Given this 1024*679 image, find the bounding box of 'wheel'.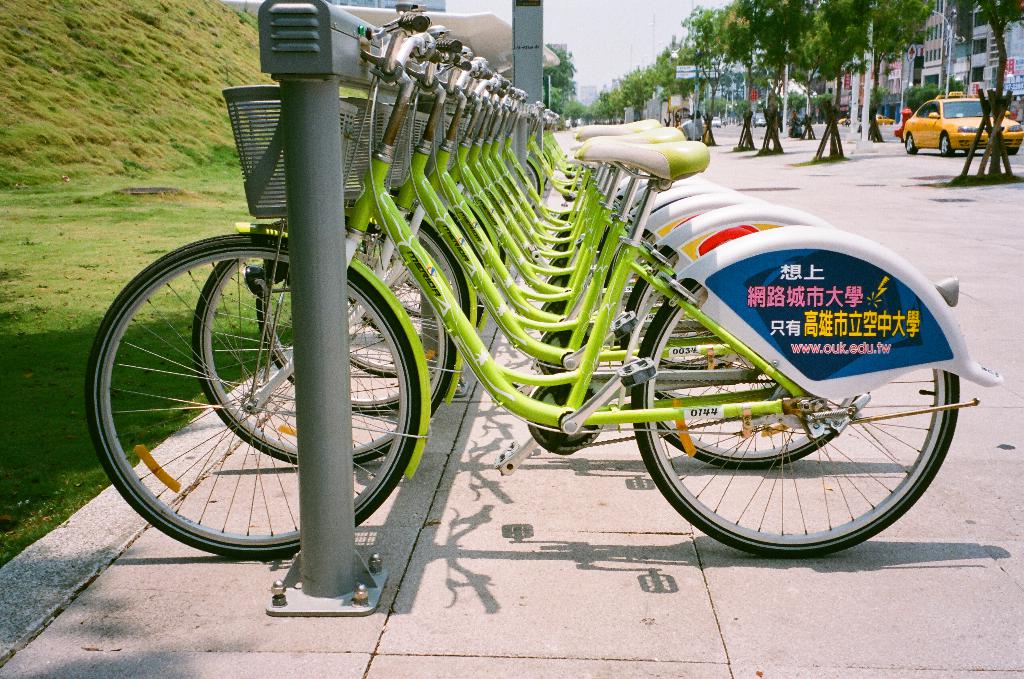
[87, 234, 422, 559].
